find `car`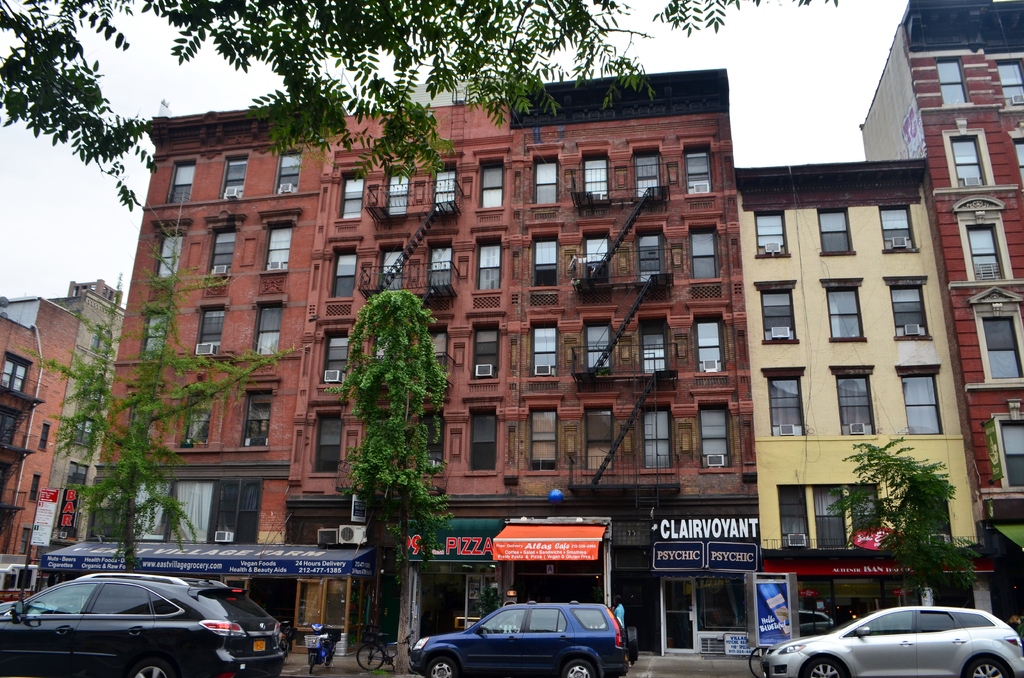
{"left": 0, "top": 571, "right": 291, "bottom": 677}
